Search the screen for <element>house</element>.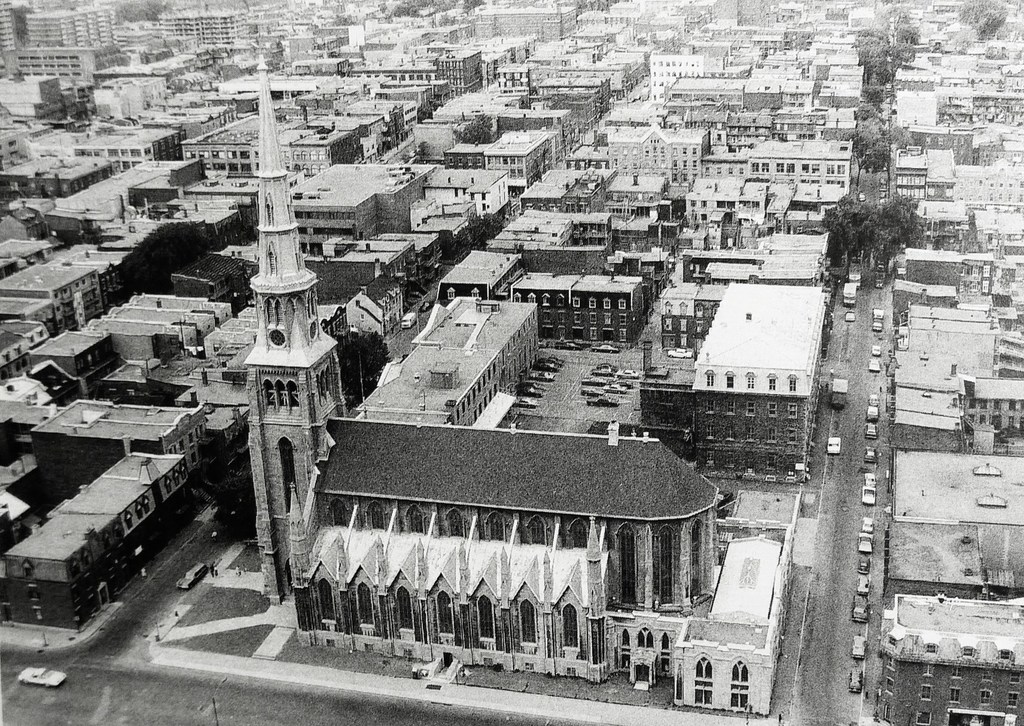
Found at [493, 99, 589, 162].
